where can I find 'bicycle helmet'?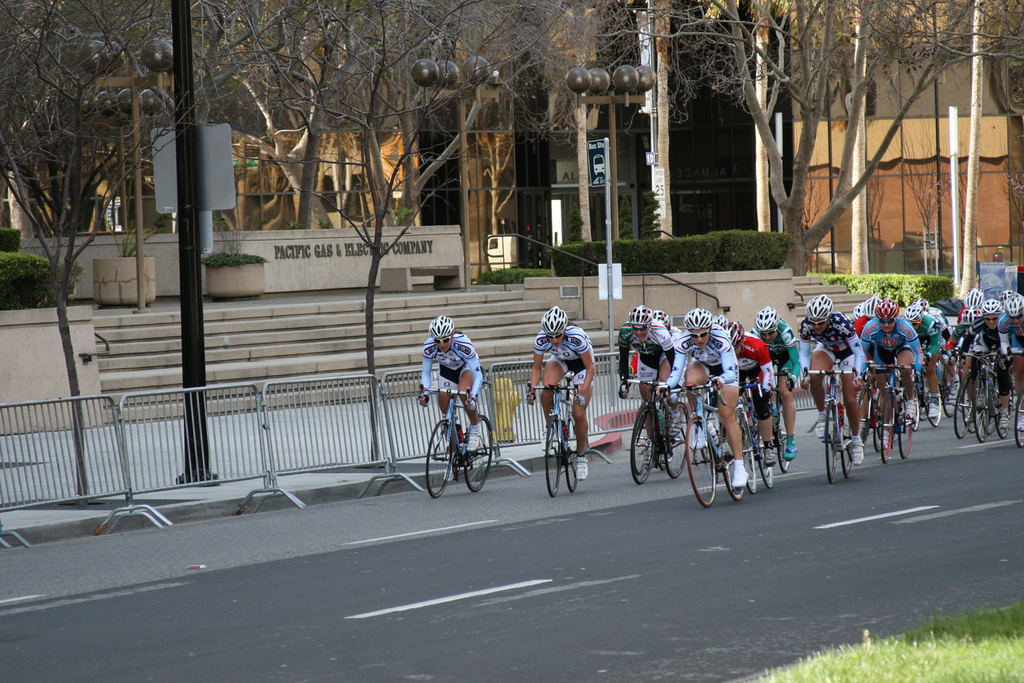
You can find it at [1003, 296, 1023, 316].
